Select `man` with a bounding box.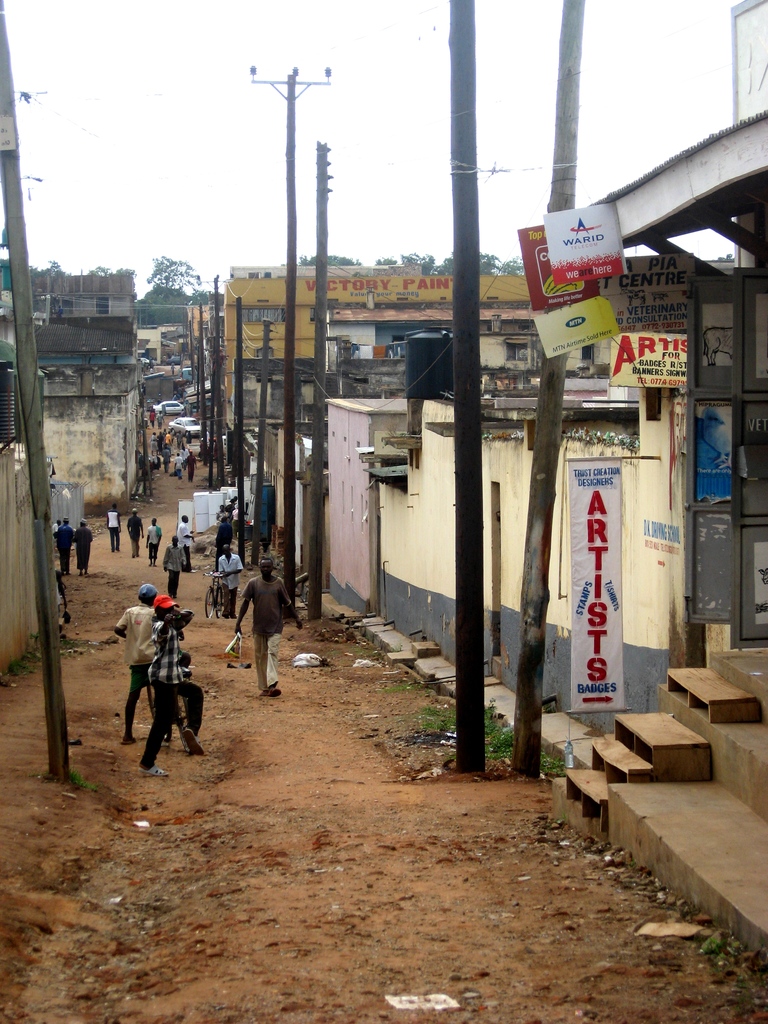
[137, 595, 205, 777].
